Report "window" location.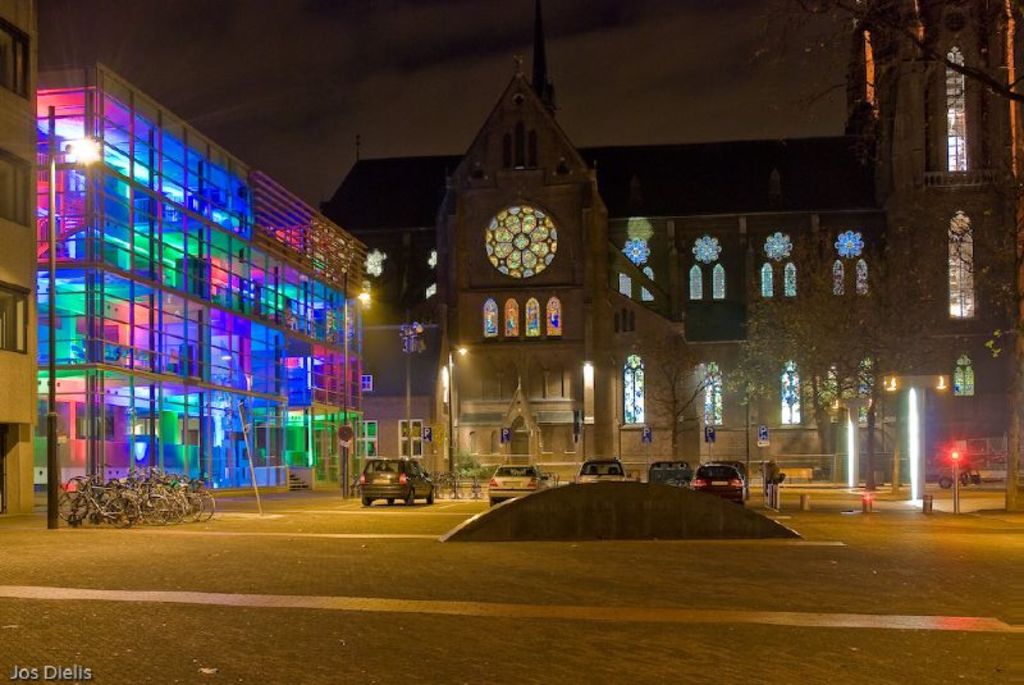
Report: (x1=780, y1=261, x2=797, y2=293).
